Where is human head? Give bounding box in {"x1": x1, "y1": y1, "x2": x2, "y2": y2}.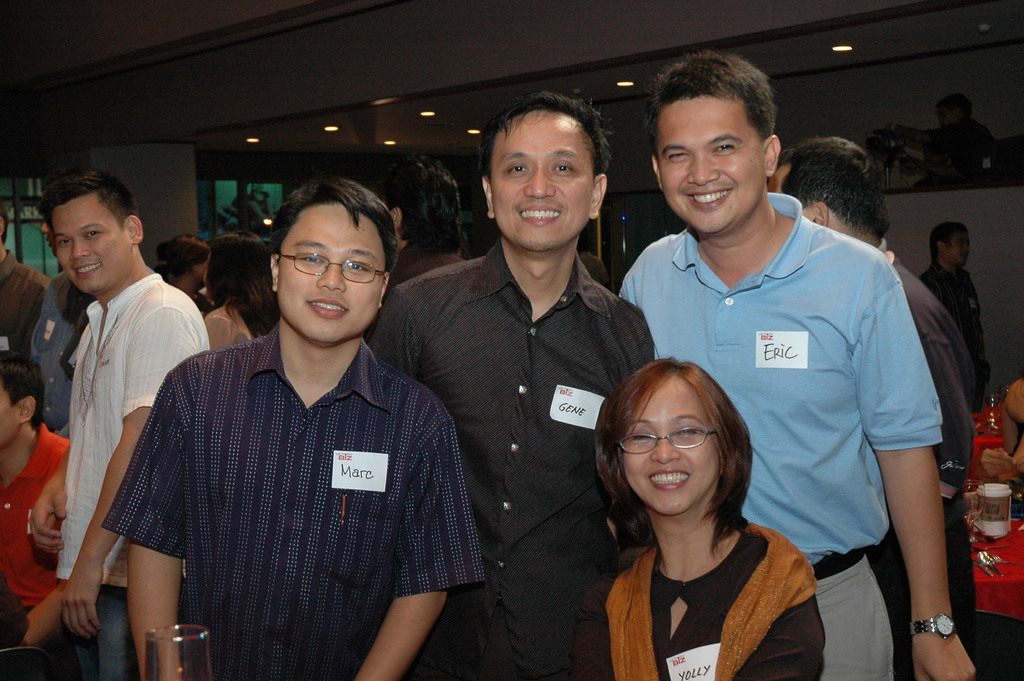
{"x1": 926, "y1": 223, "x2": 972, "y2": 268}.
